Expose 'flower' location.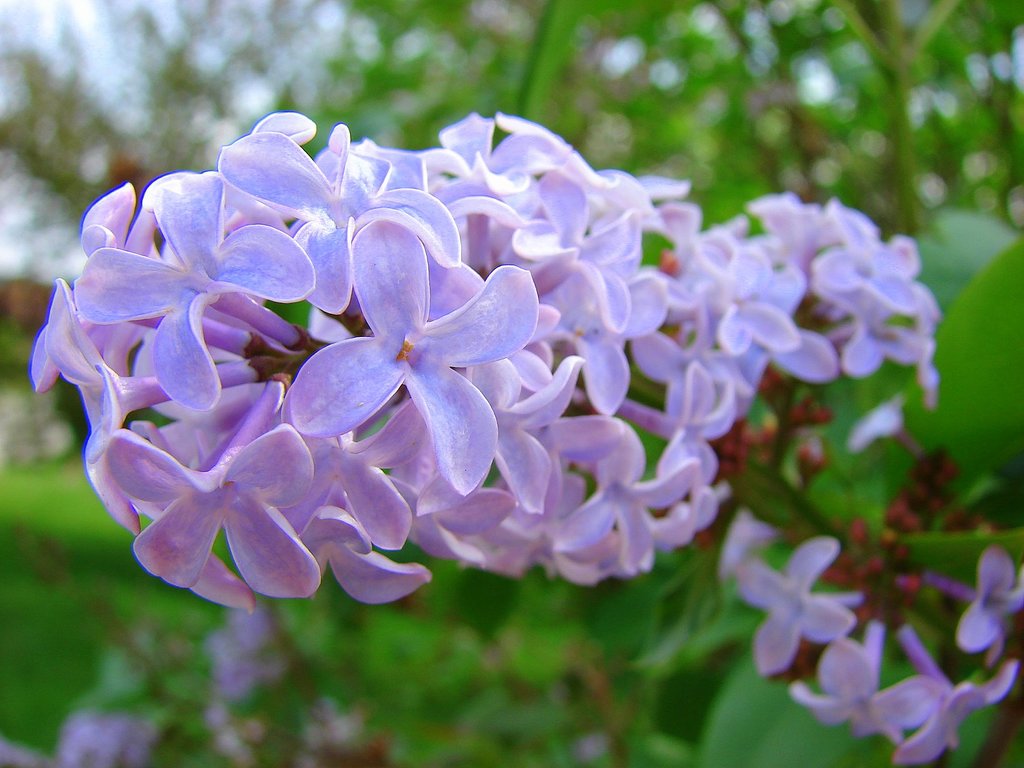
Exposed at <bbox>737, 541, 865, 677</bbox>.
